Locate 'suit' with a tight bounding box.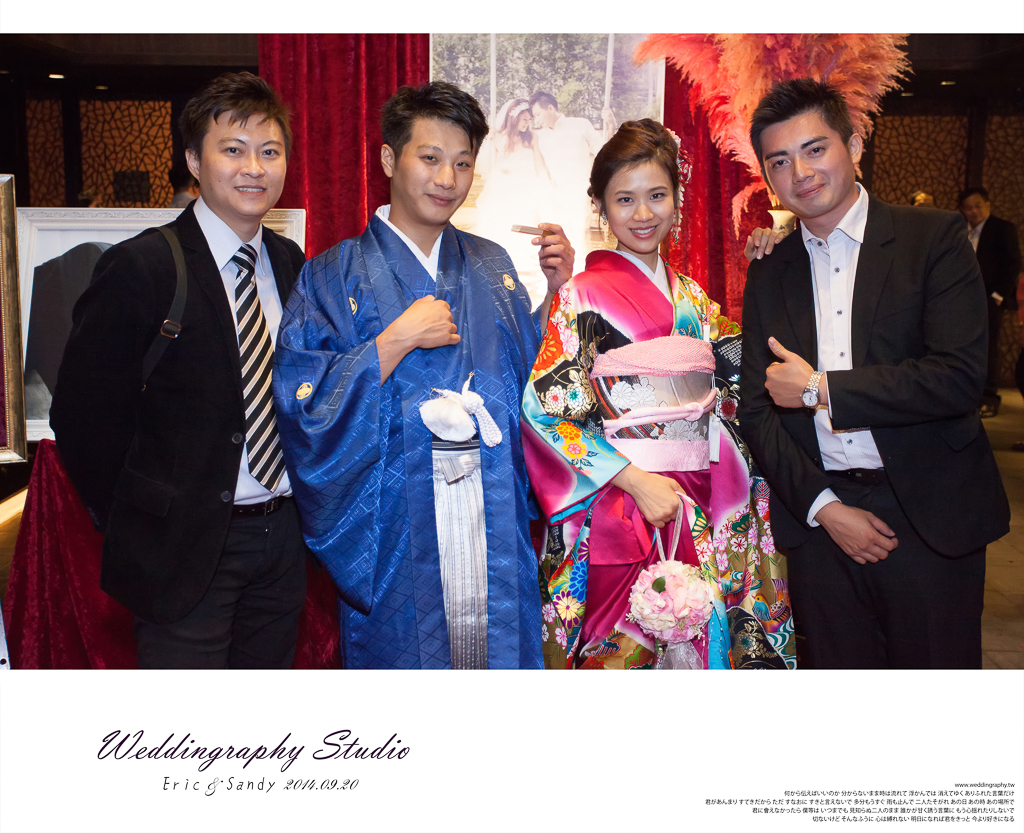
[left=733, top=88, right=1010, bottom=676].
